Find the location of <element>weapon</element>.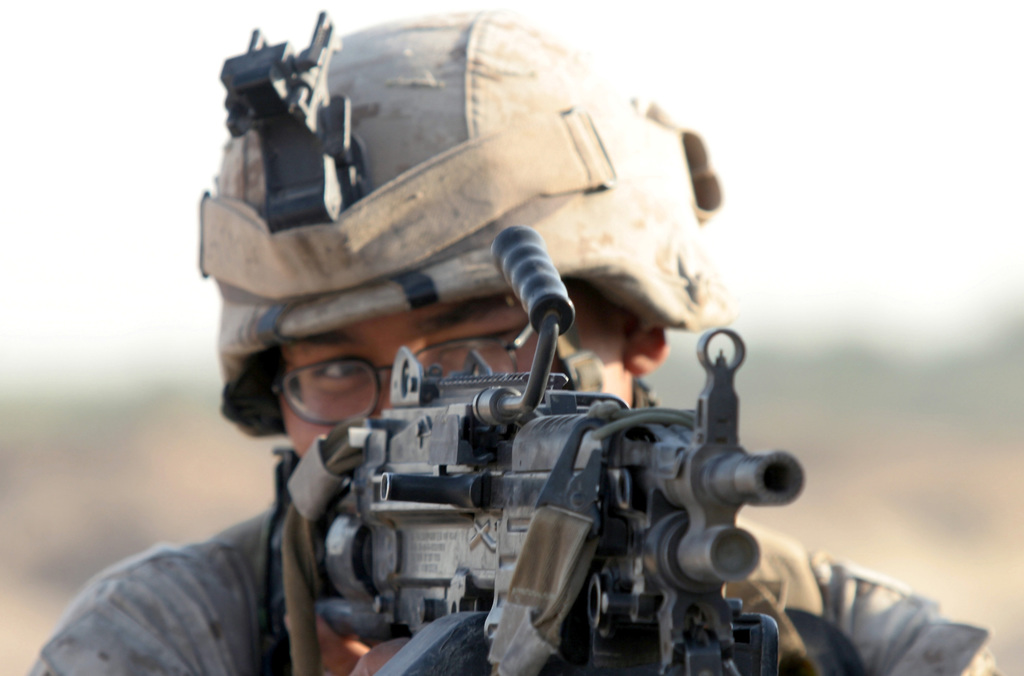
Location: 314,313,798,675.
